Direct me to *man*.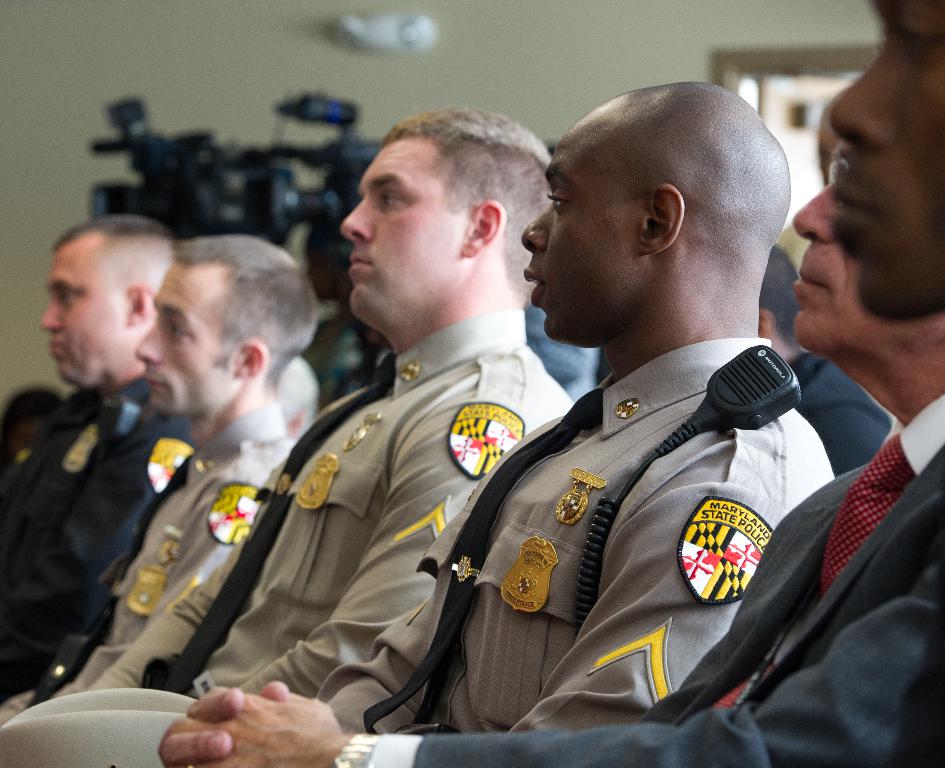
Direction: locate(0, 233, 322, 732).
